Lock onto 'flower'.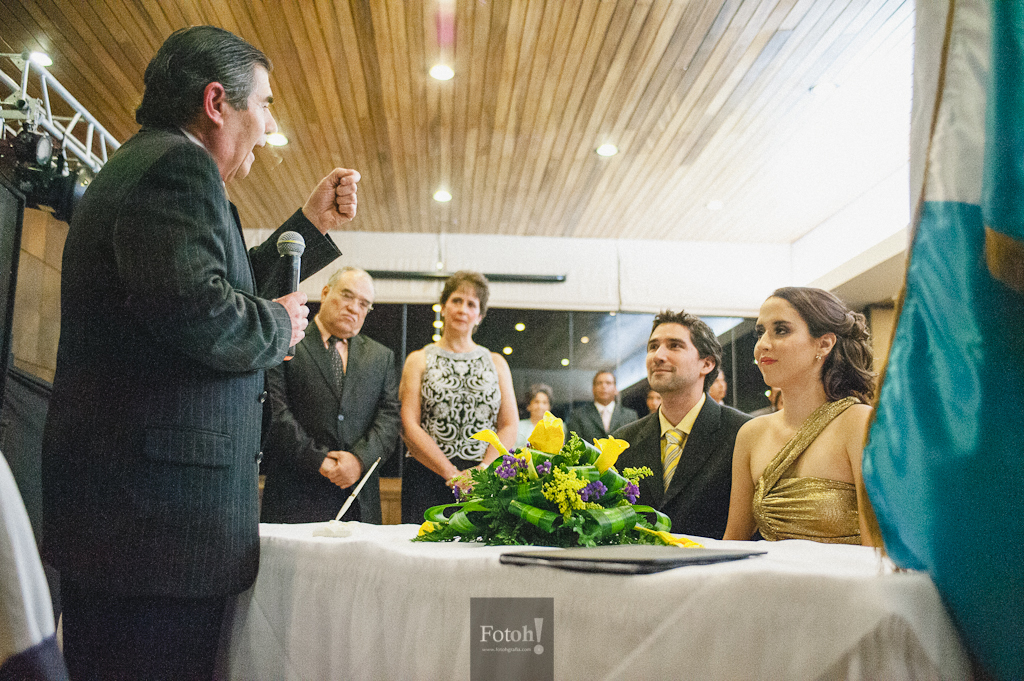
Locked: [x1=528, y1=408, x2=569, y2=456].
